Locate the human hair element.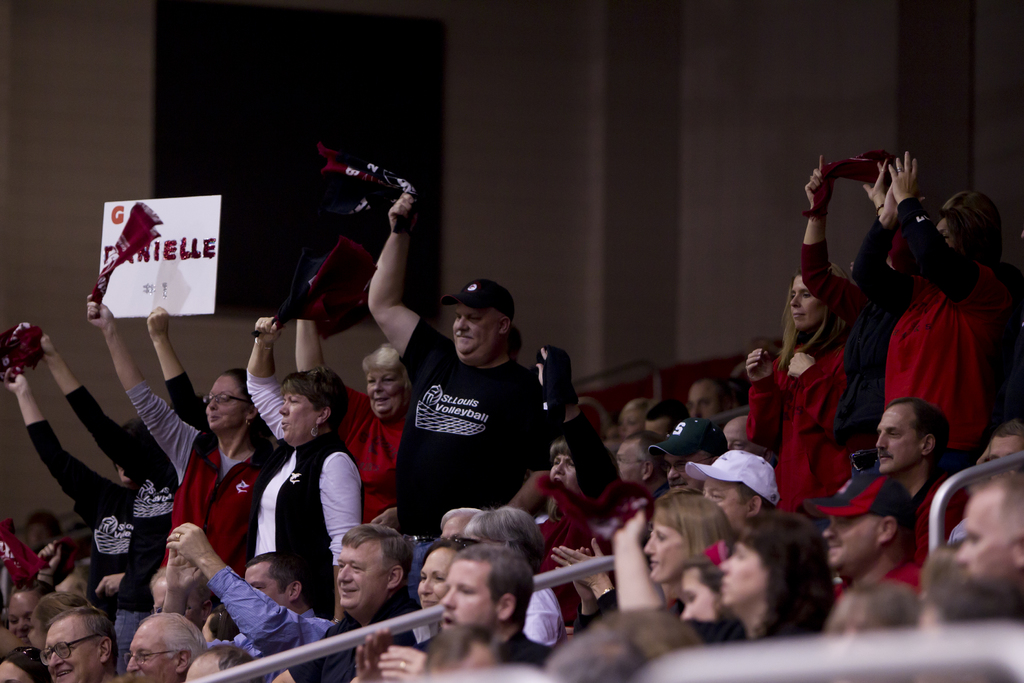
Element bbox: 946 182 1012 270.
